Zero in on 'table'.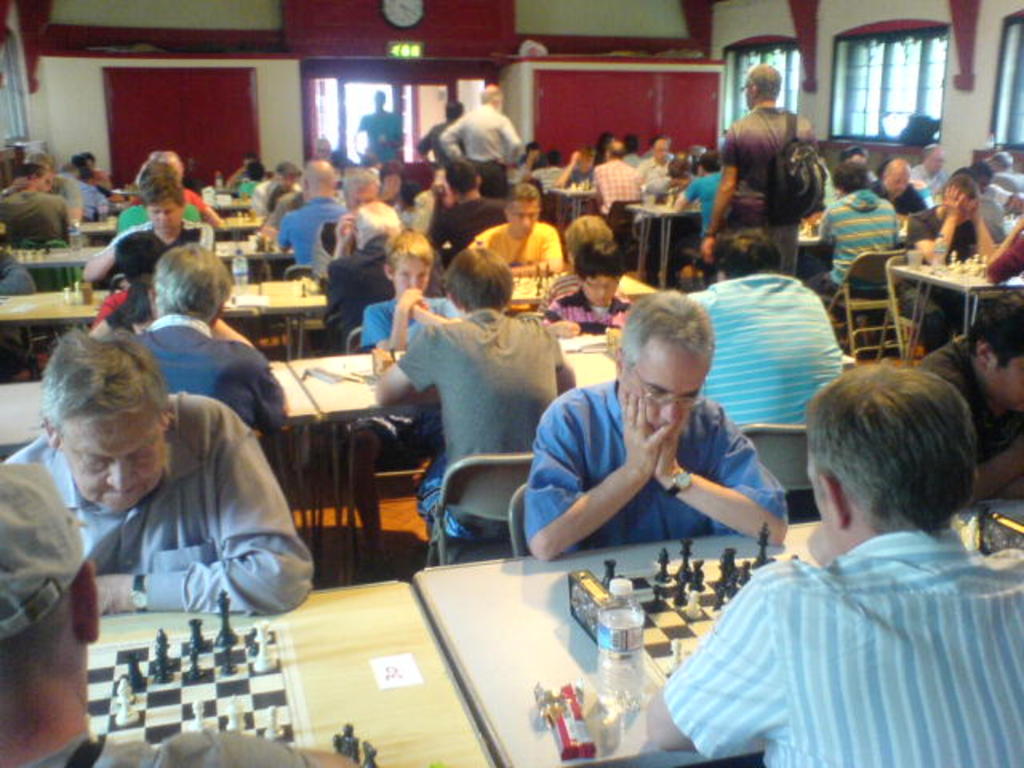
Zeroed in: 416/515/822/766.
